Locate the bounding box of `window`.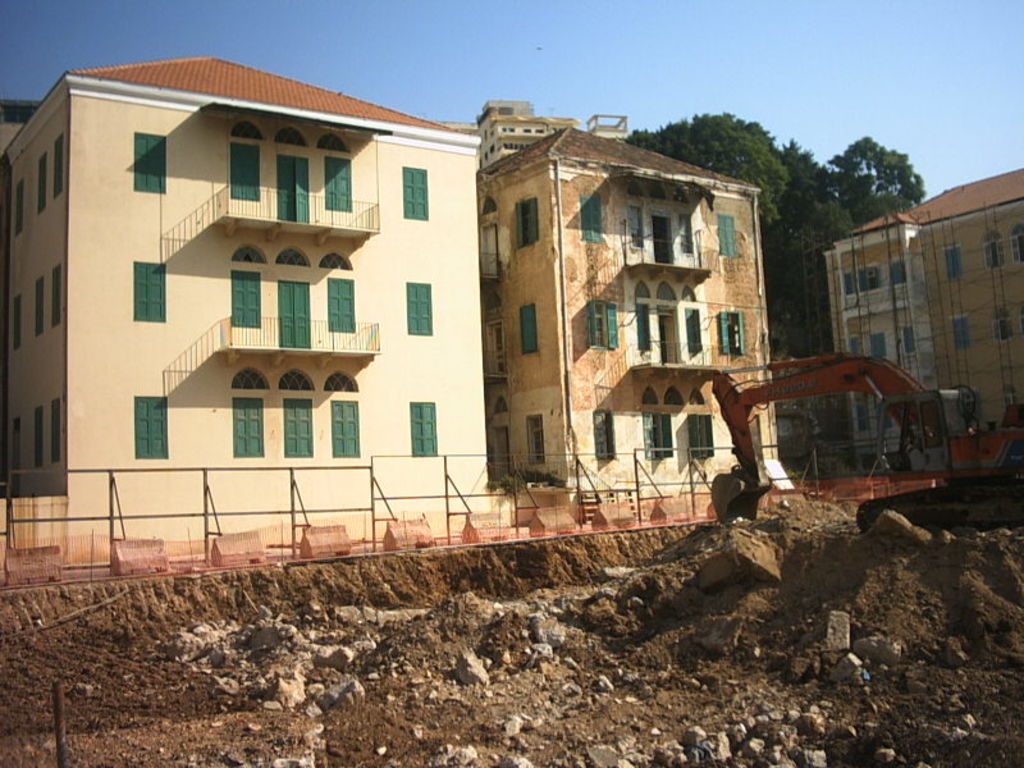
Bounding box: 518,306,535,357.
